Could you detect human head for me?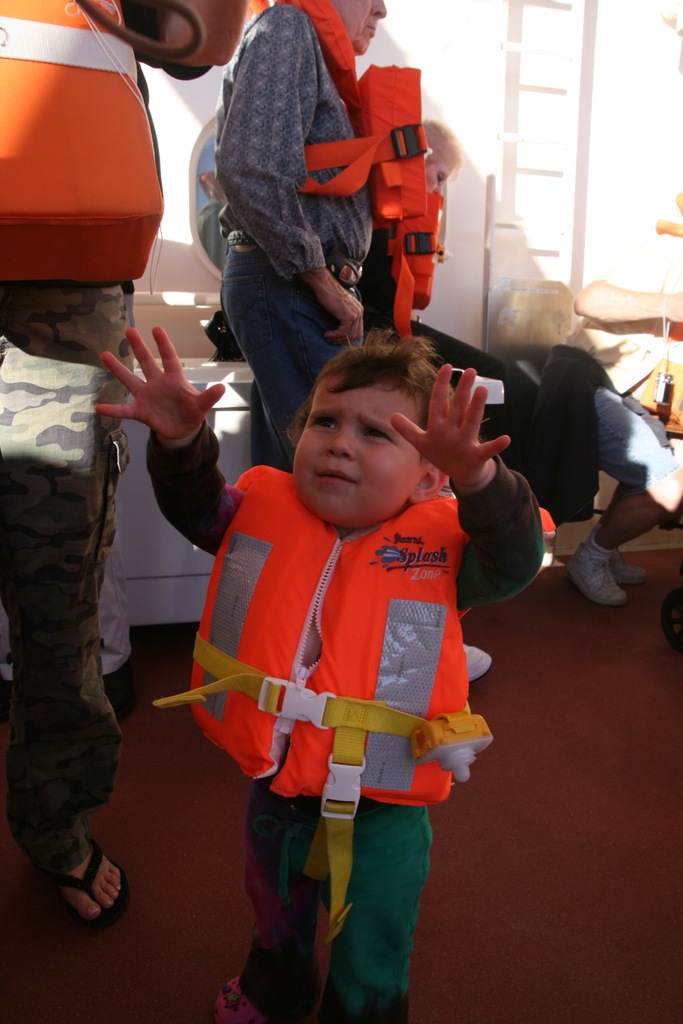
Detection result: select_region(420, 116, 459, 185).
